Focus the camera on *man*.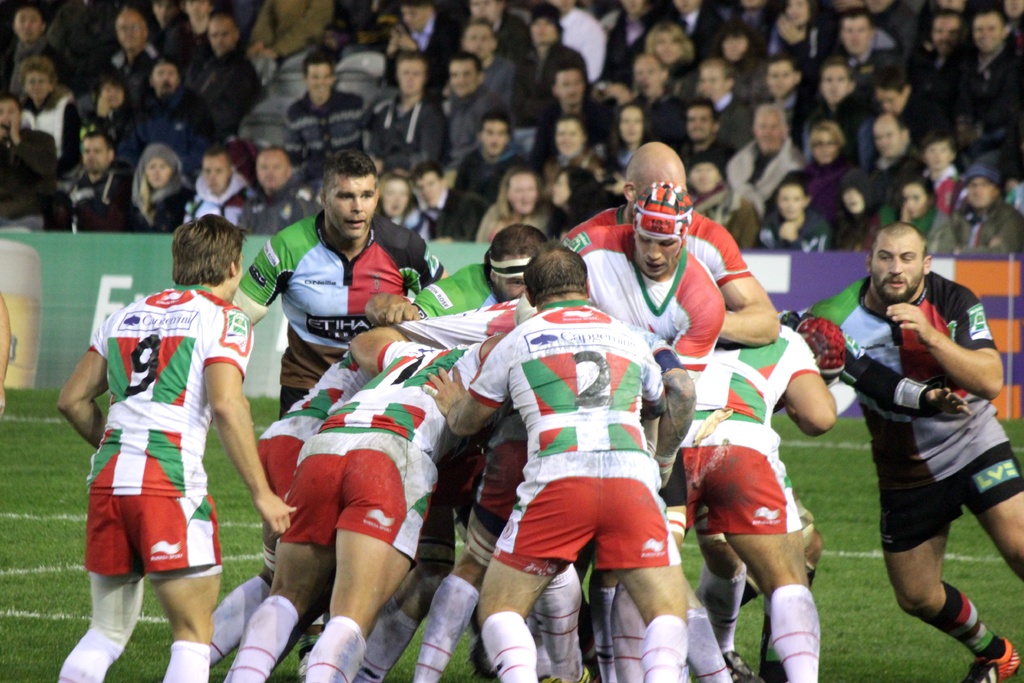
Focus region: Rect(803, 53, 878, 172).
